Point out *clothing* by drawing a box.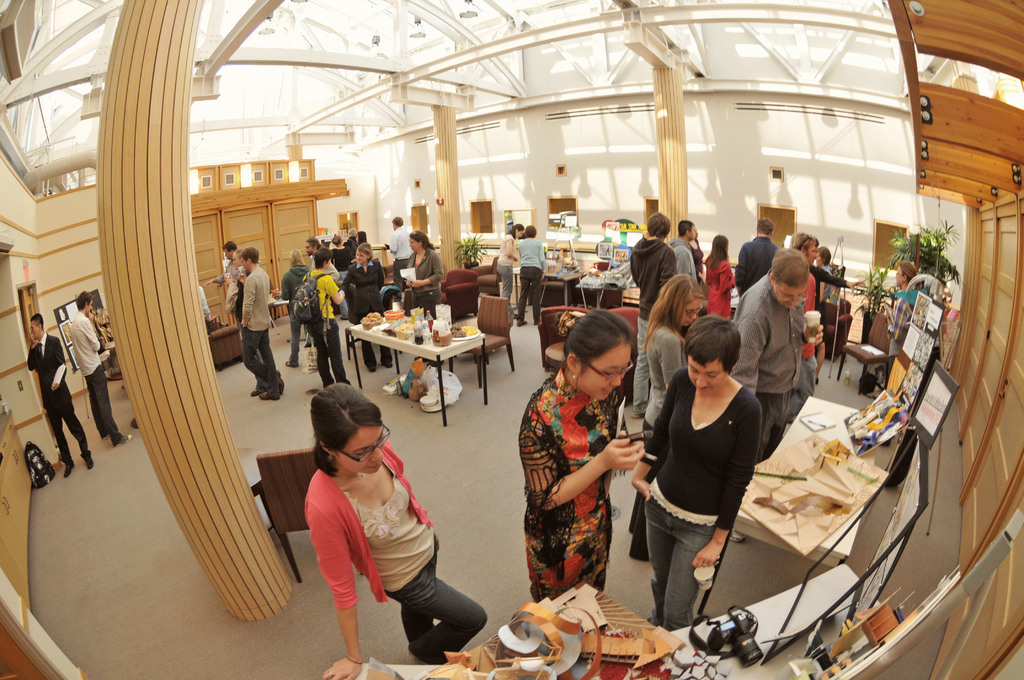
bbox=(684, 235, 707, 277).
